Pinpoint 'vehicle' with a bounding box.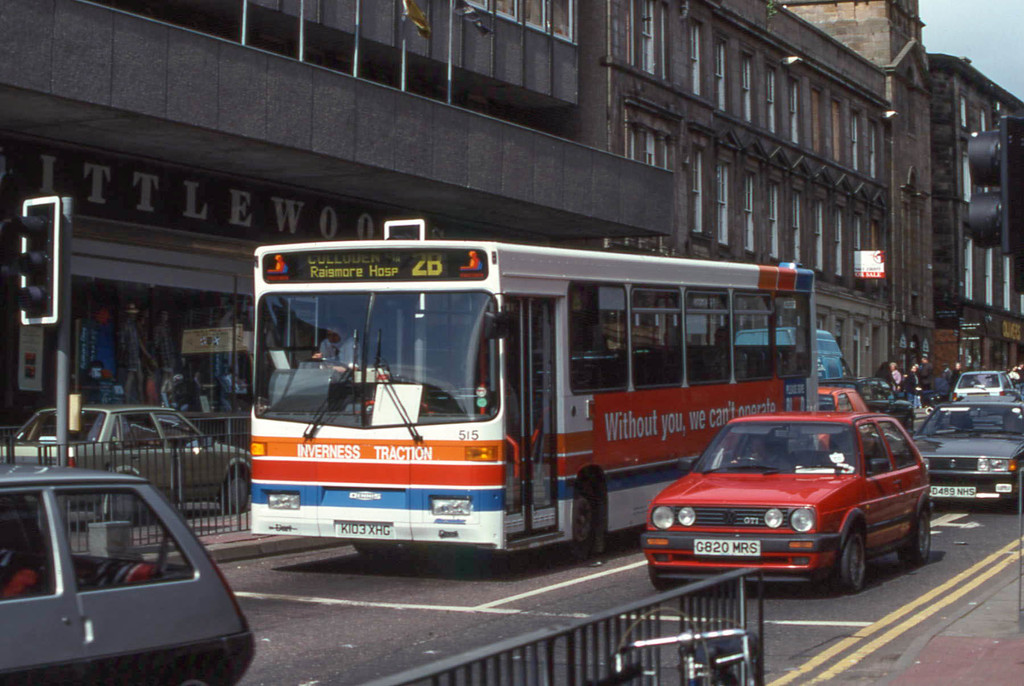
(817,390,873,411).
